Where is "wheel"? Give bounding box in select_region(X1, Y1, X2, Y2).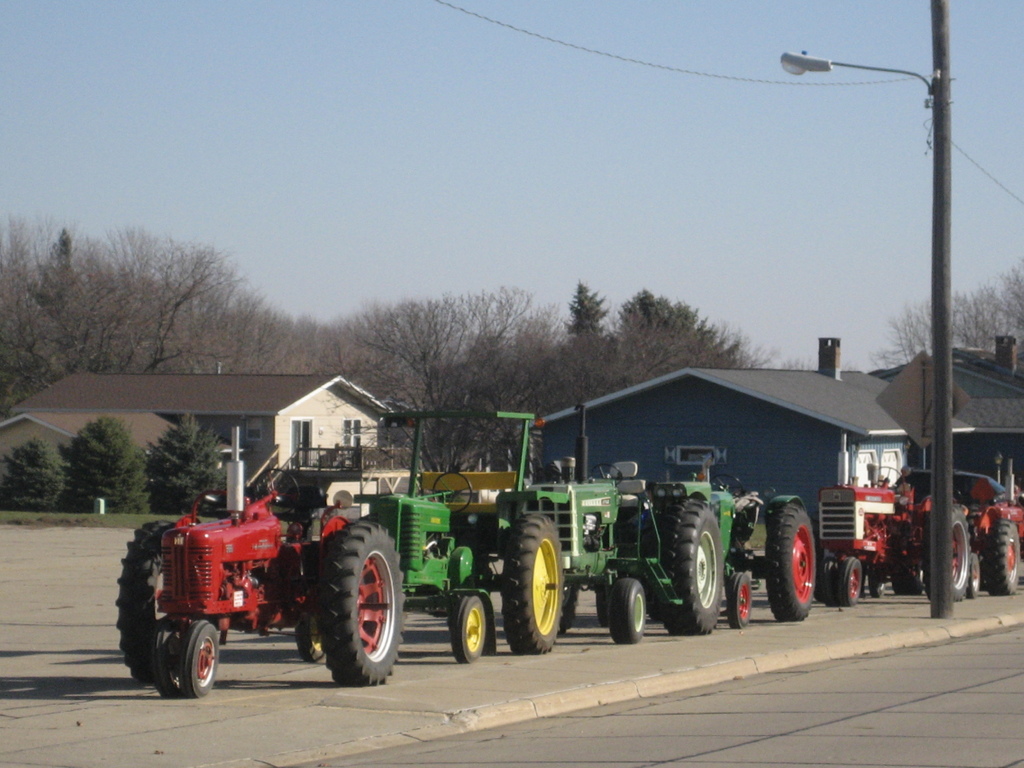
select_region(932, 503, 972, 606).
